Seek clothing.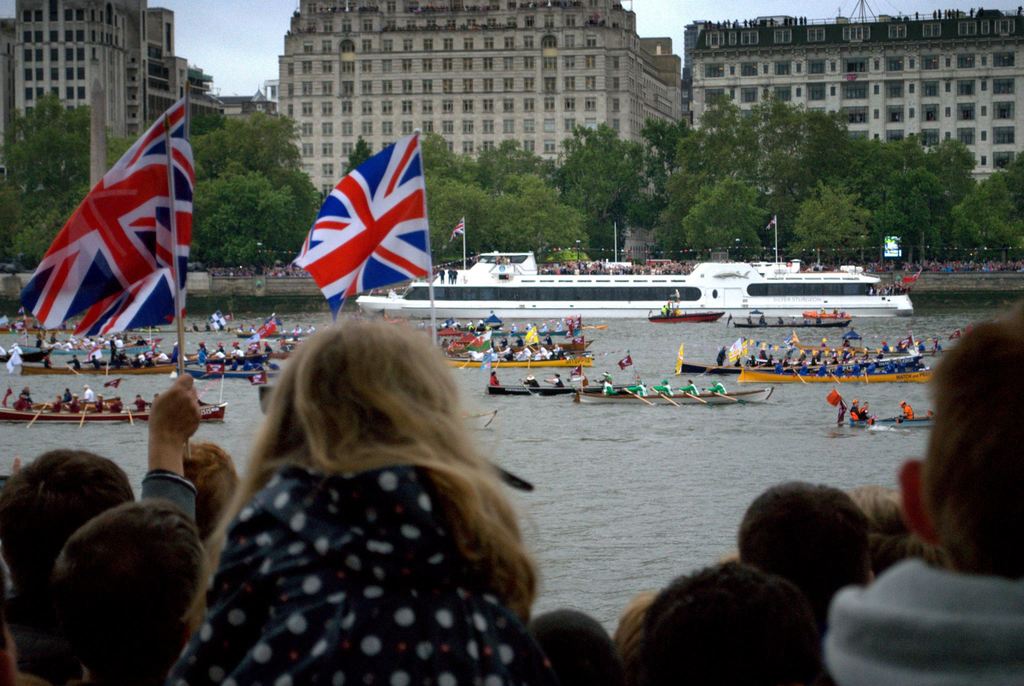
x1=862, y1=407, x2=868, y2=418.
